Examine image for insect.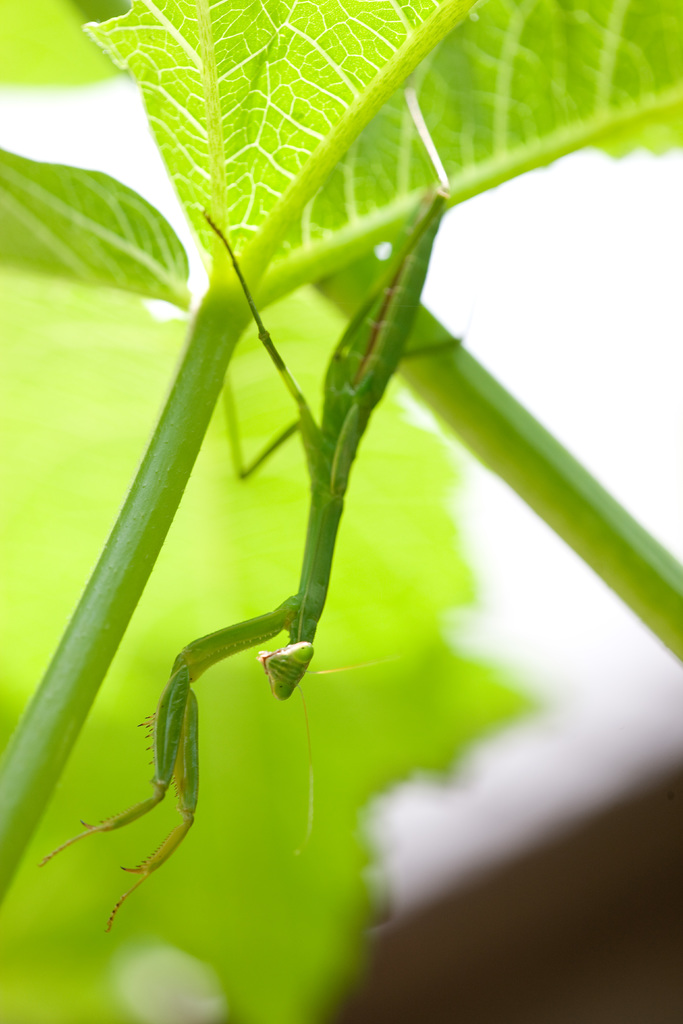
Examination result: x1=29, y1=180, x2=467, y2=938.
